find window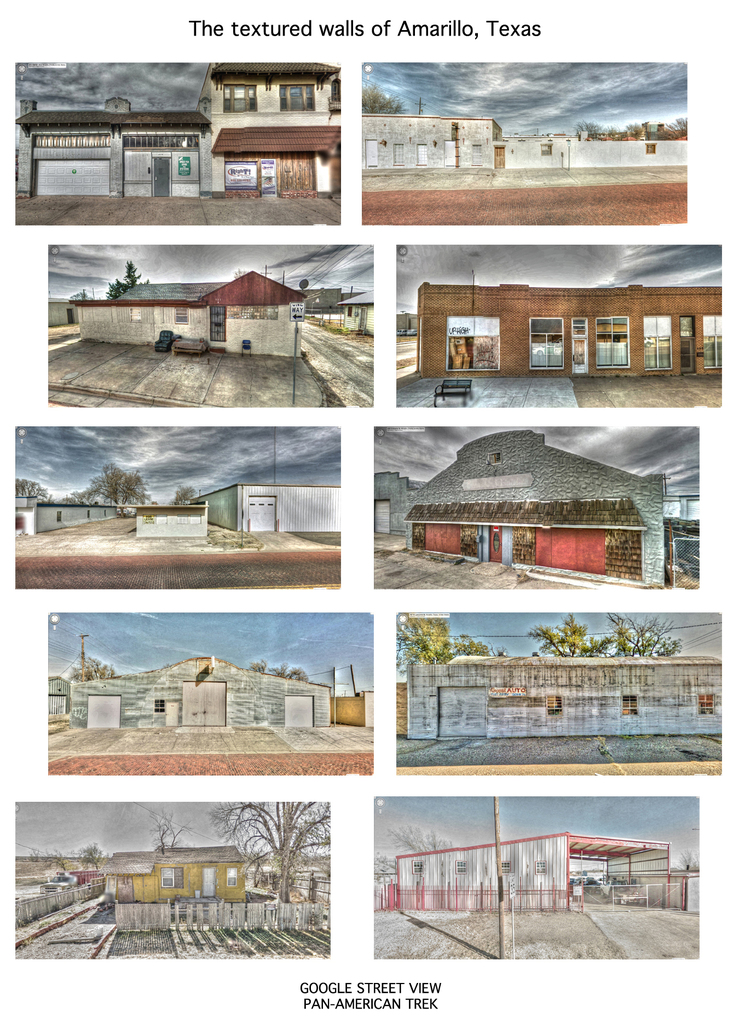
pyautogui.locateOnScreen(175, 305, 188, 326)
